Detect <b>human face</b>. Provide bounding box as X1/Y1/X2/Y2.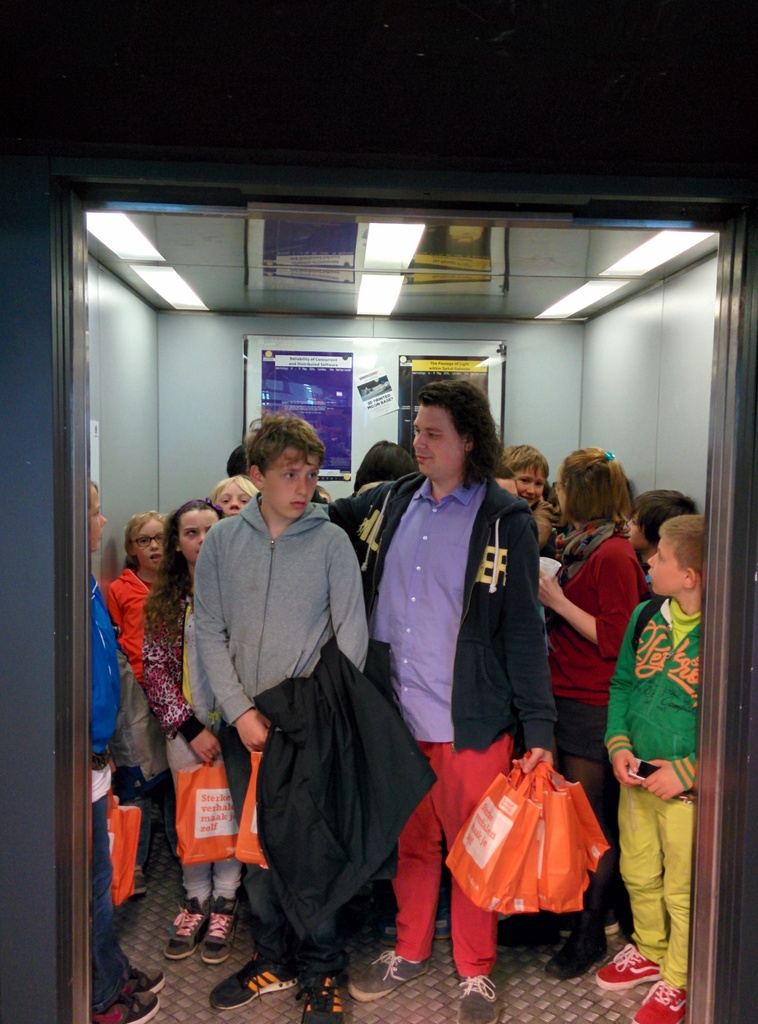
643/529/684/607.
